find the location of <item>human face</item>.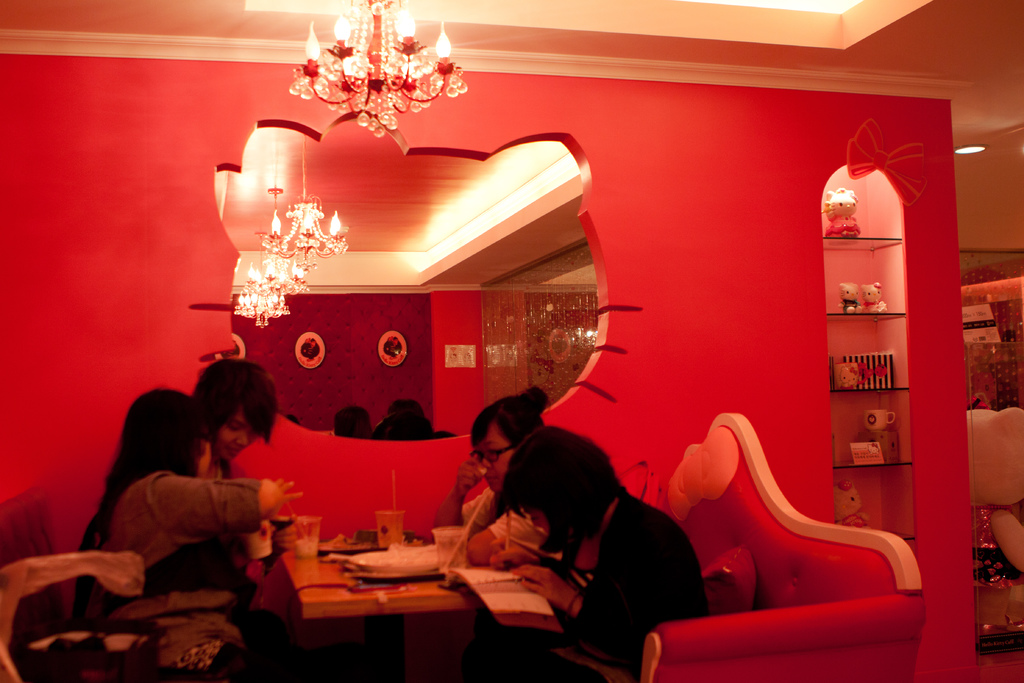
Location: [196, 426, 212, 470].
